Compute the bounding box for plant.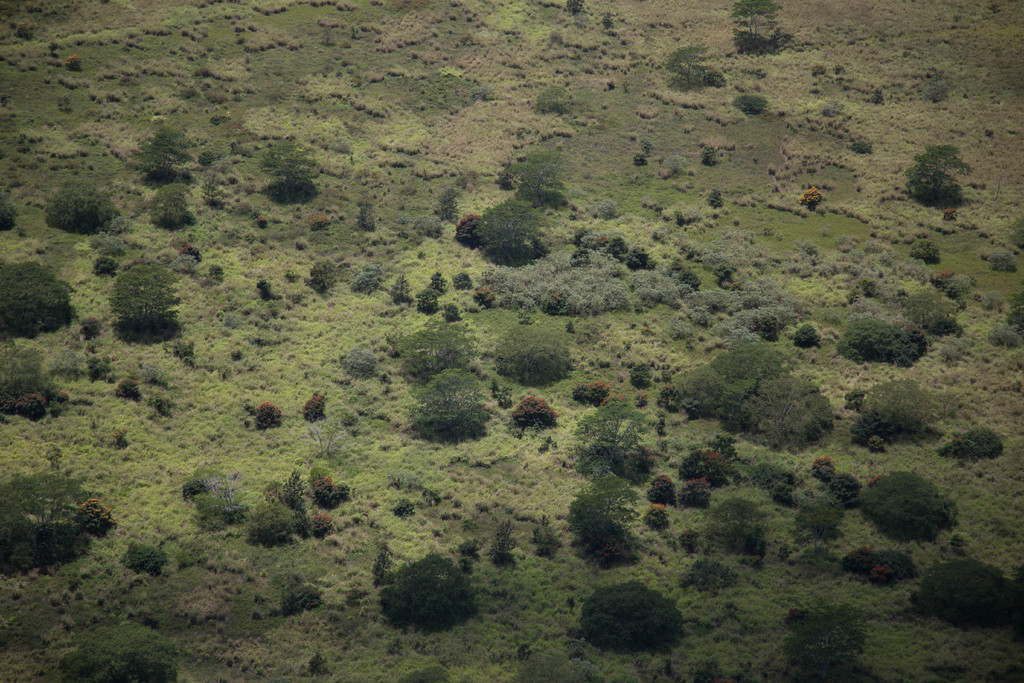
bbox(579, 482, 661, 566).
